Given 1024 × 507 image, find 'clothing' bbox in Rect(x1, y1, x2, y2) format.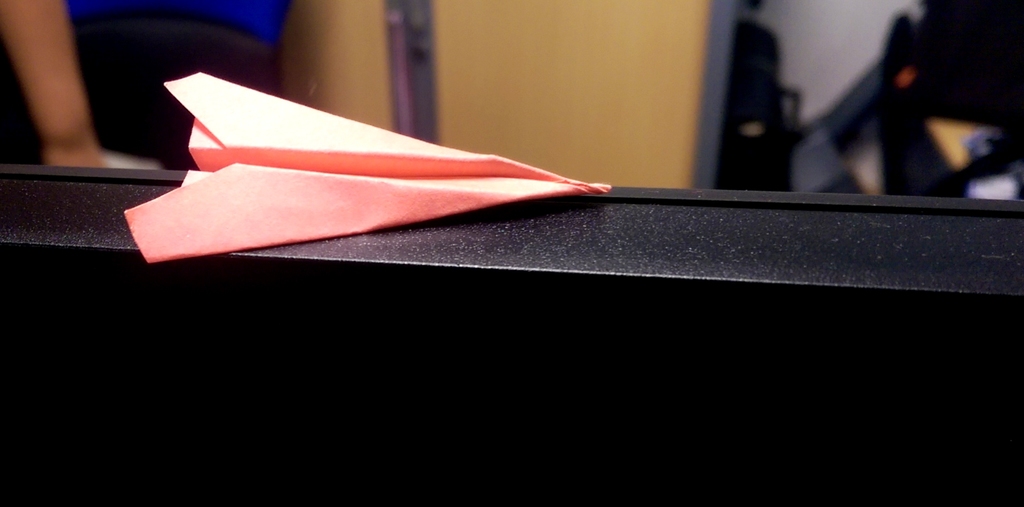
Rect(15, 0, 290, 166).
